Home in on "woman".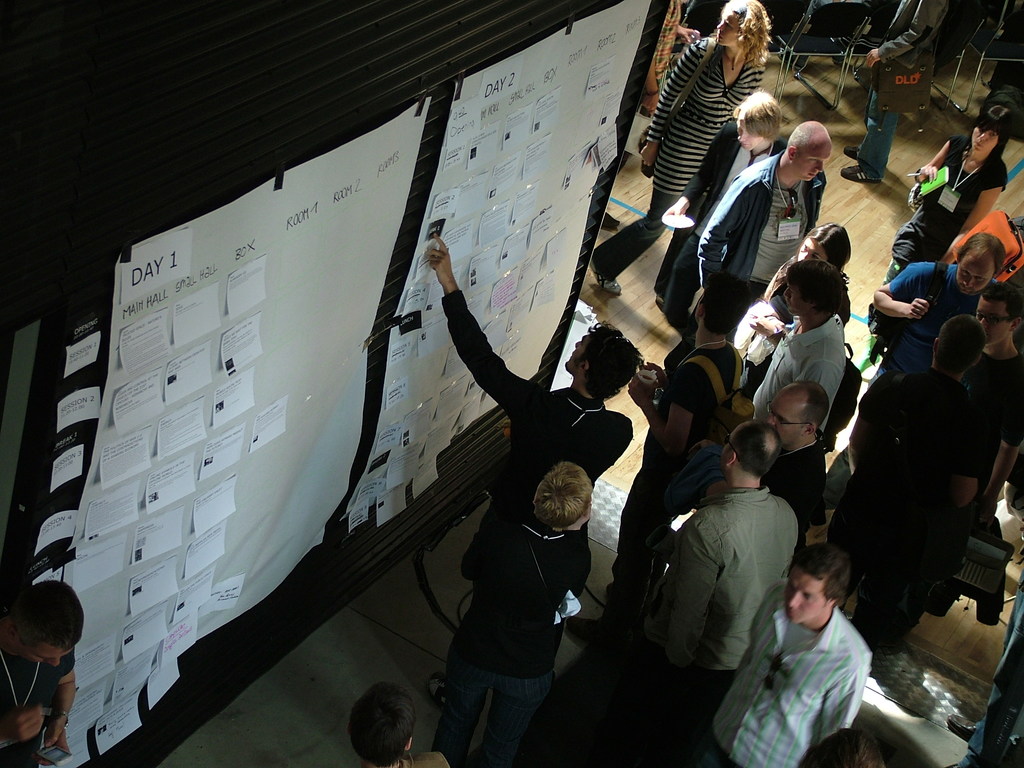
Homed in at rect(589, 0, 767, 296).
